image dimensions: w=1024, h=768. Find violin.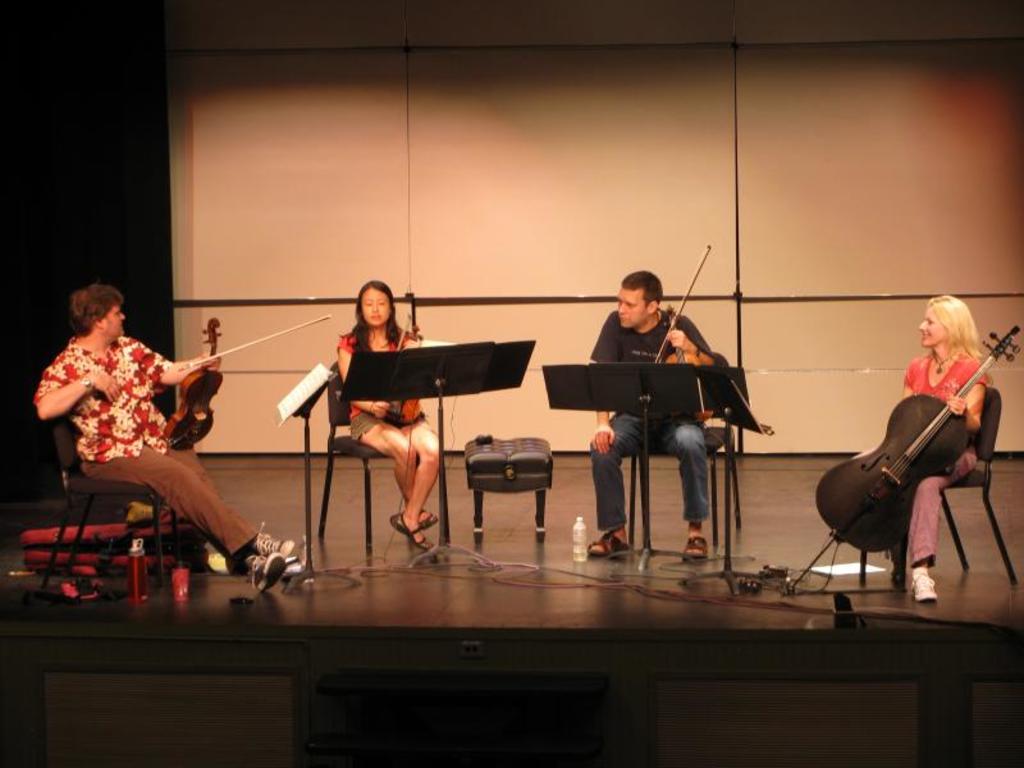
x1=648, y1=241, x2=717, y2=428.
